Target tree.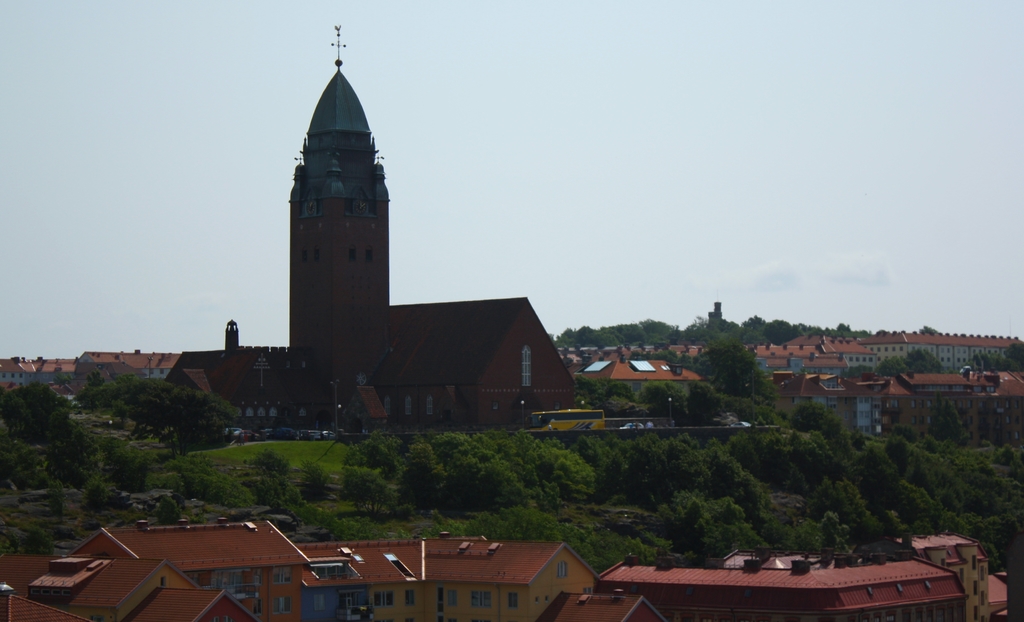
Target region: (left=941, top=399, right=962, bottom=438).
